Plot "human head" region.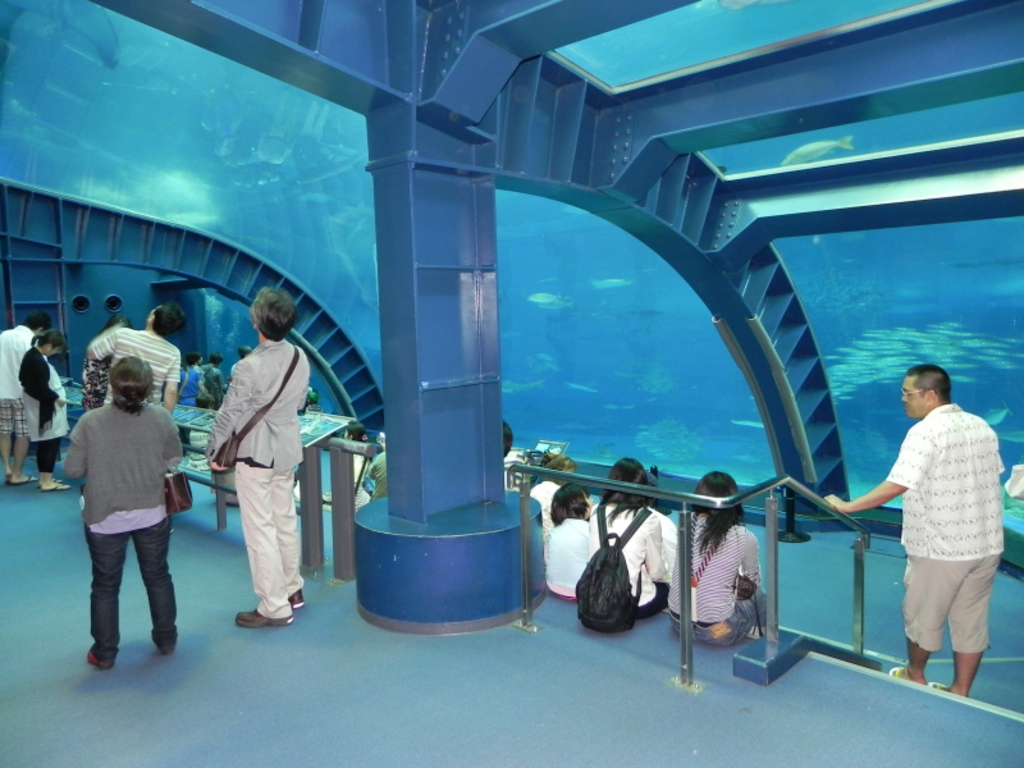
Plotted at (146,305,189,333).
